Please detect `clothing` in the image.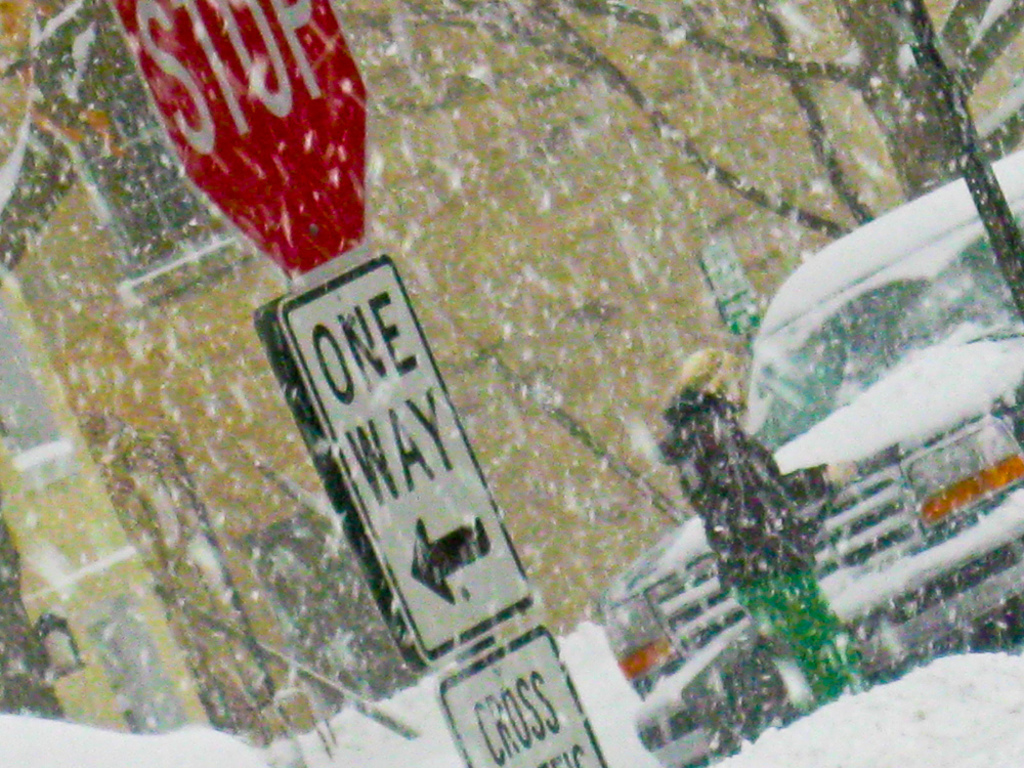
box=[678, 413, 868, 712].
